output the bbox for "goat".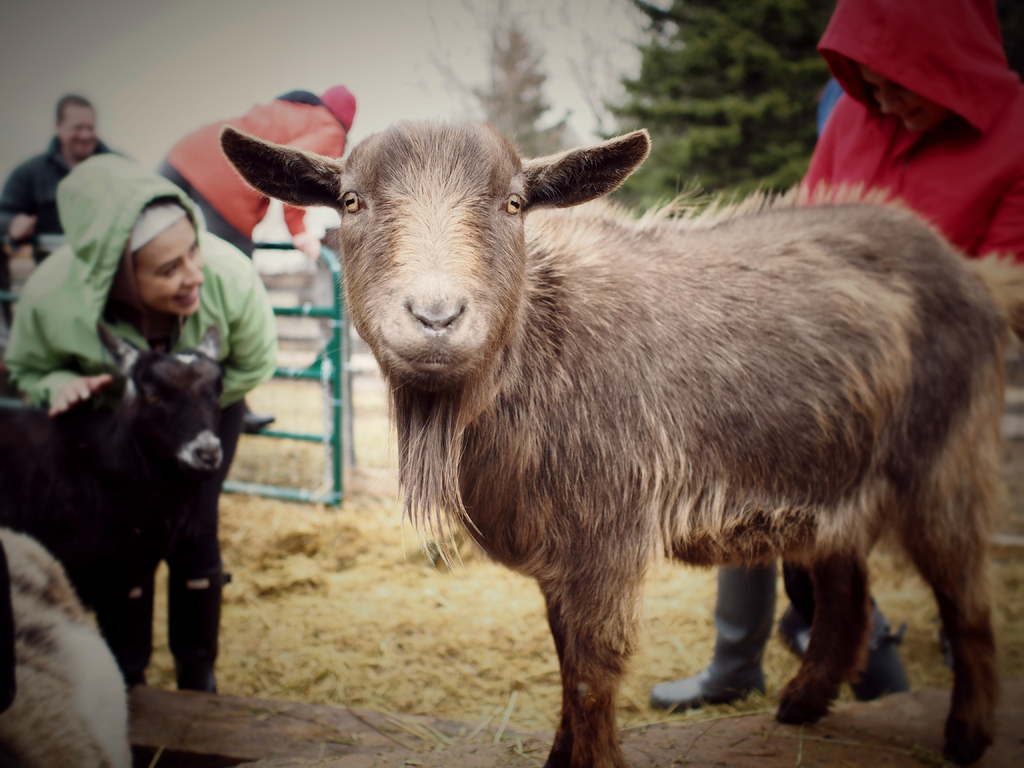
rect(0, 312, 230, 694).
